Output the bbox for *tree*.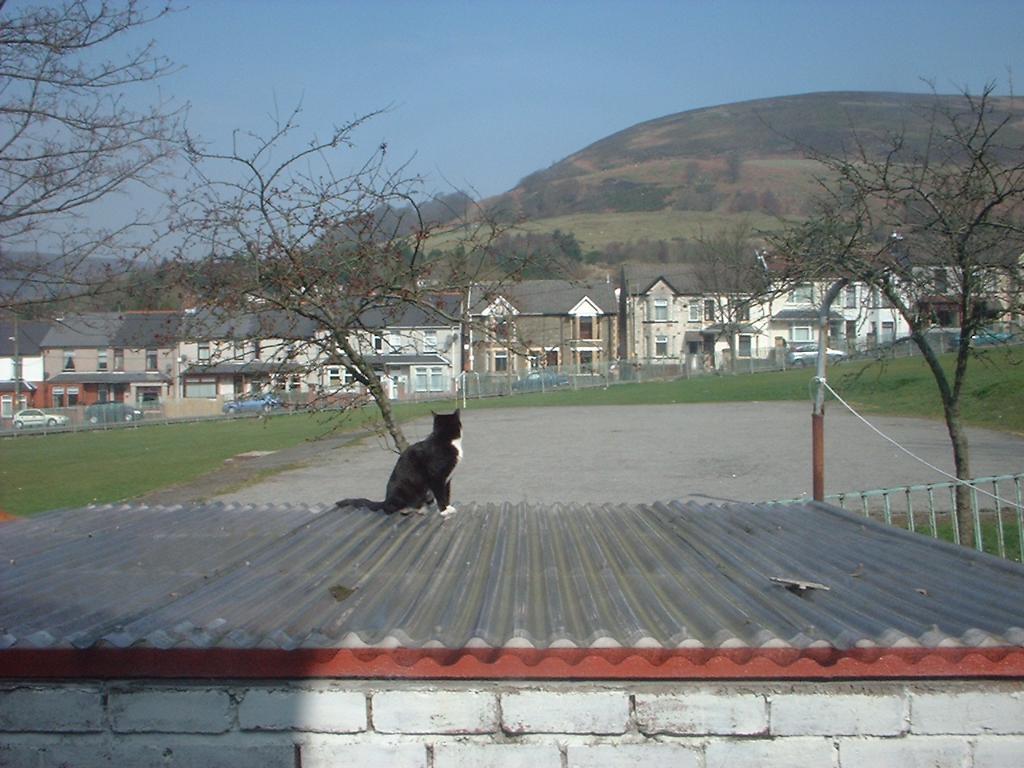
94 82 625 454.
